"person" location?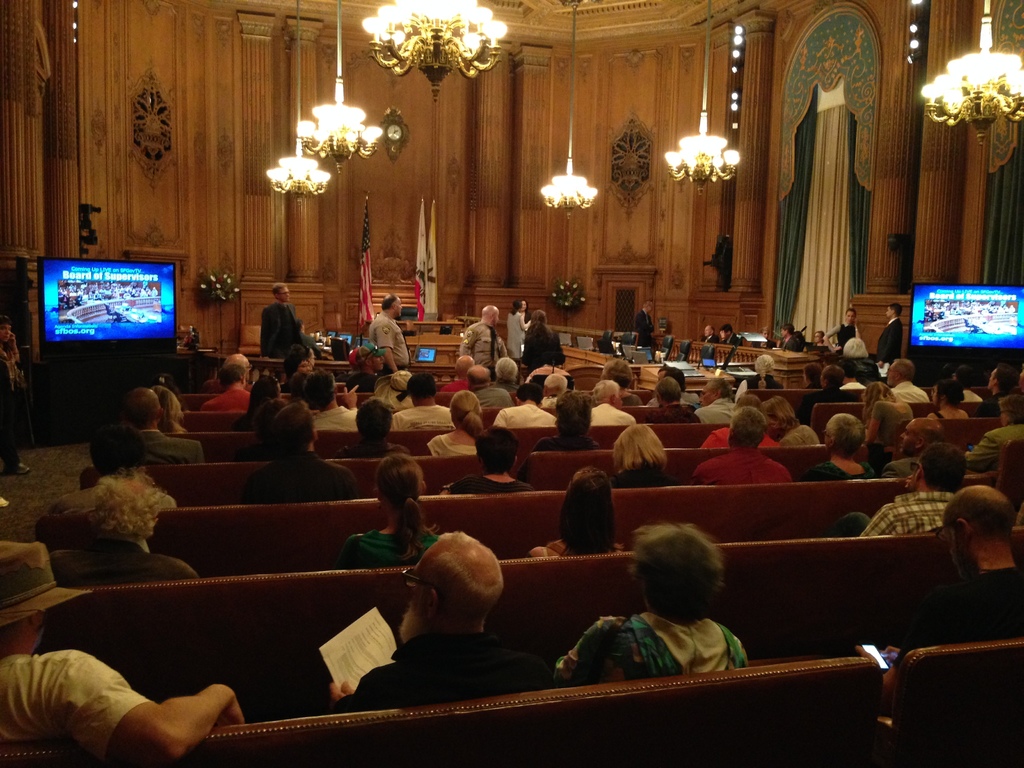
x1=884, y1=358, x2=928, y2=400
